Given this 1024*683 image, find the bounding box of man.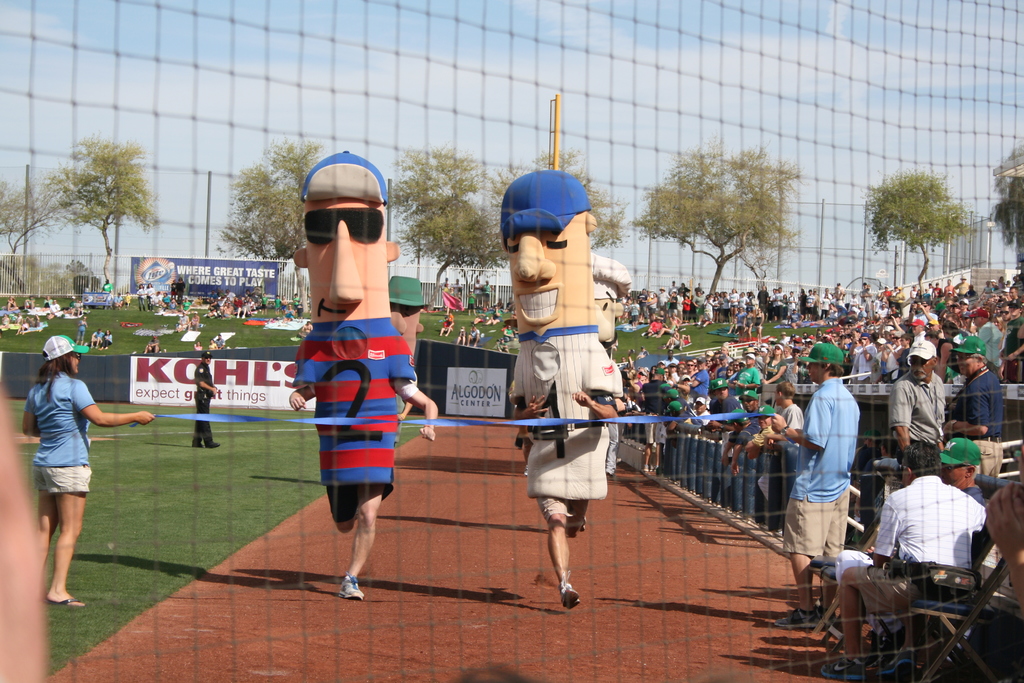
{"x1": 834, "y1": 435, "x2": 984, "y2": 670}.
